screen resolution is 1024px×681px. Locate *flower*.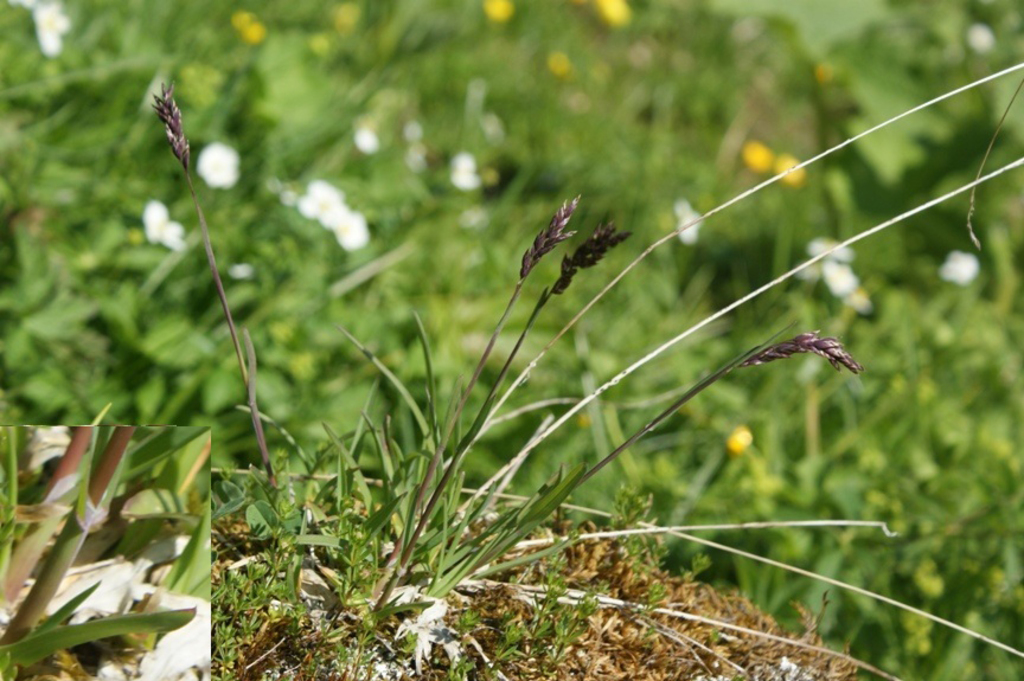
{"x1": 223, "y1": 256, "x2": 262, "y2": 283}.
